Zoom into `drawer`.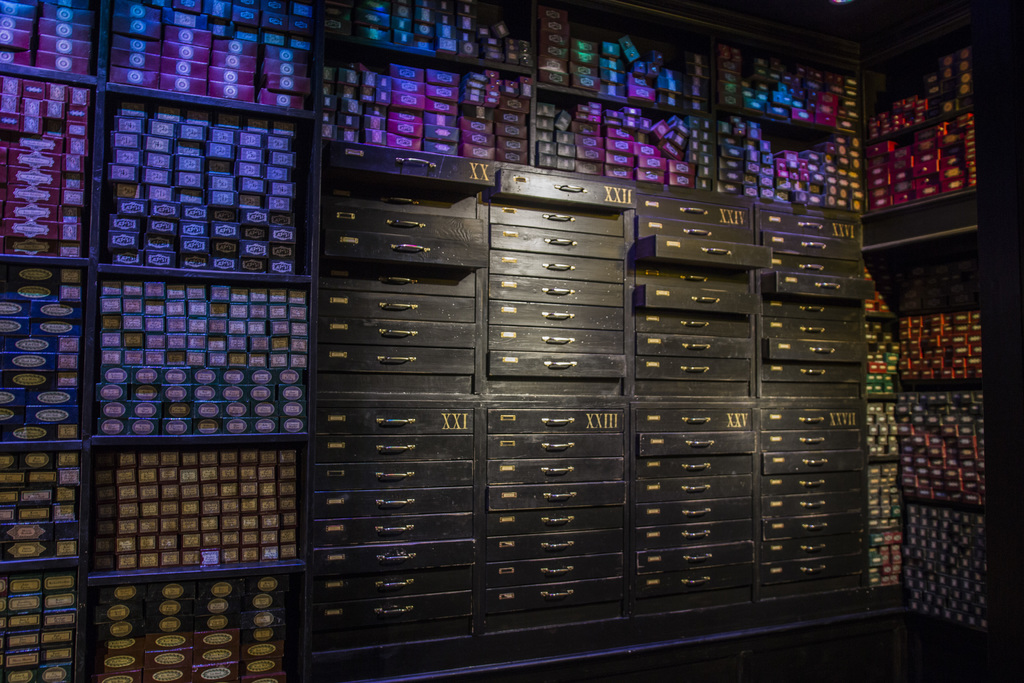
Zoom target: 762:449:867:475.
